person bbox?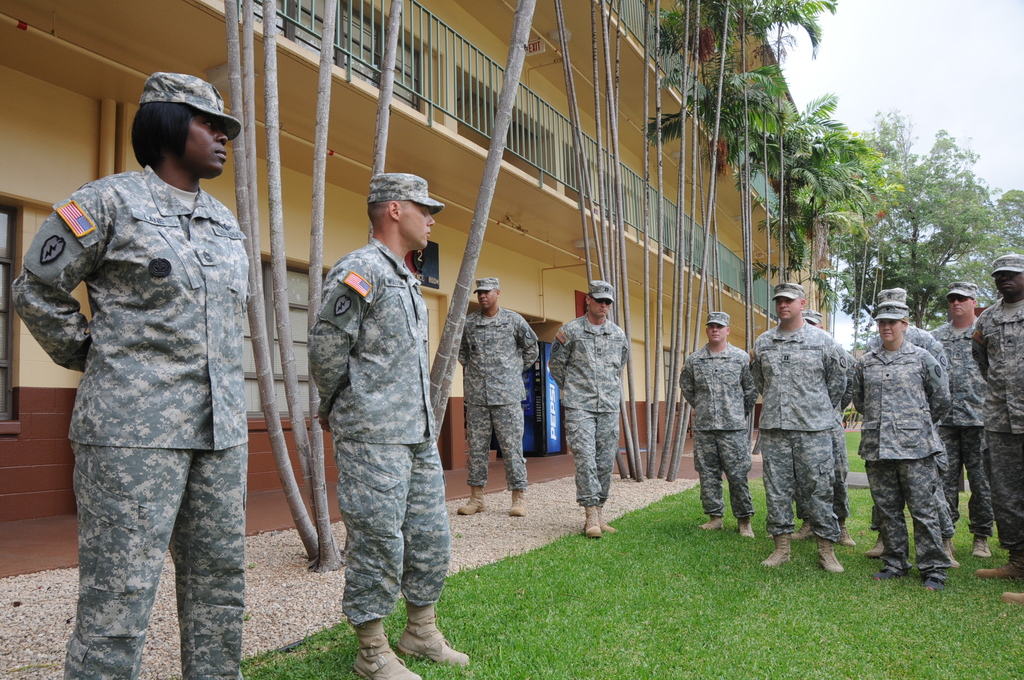
box=[304, 173, 472, 679]
